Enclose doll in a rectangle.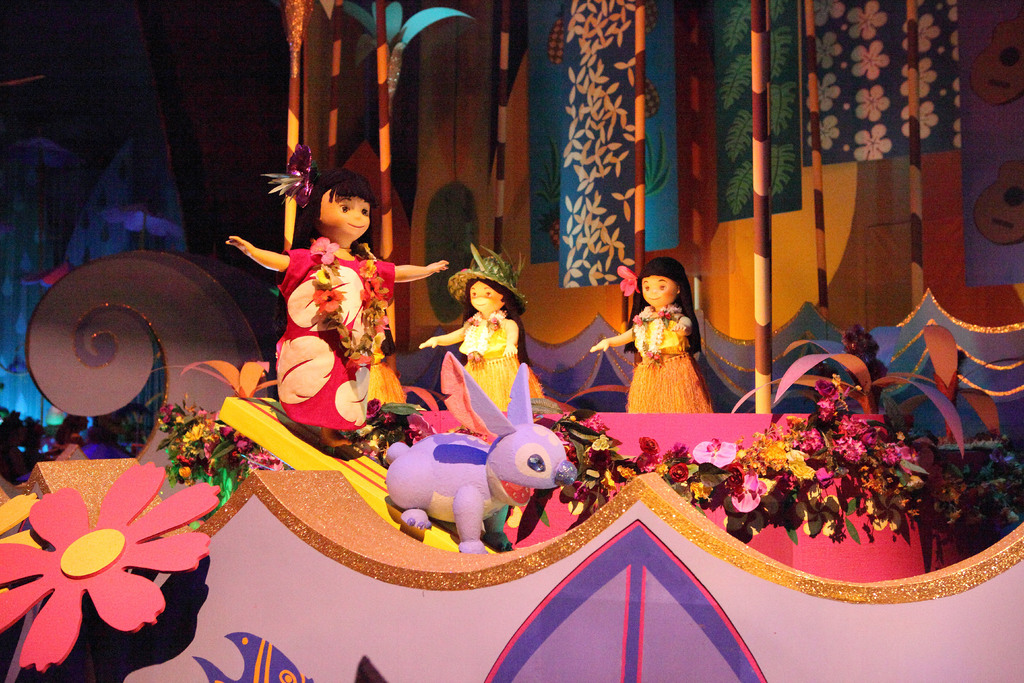
x1=422, y1=251, x2=547, y2=424.
